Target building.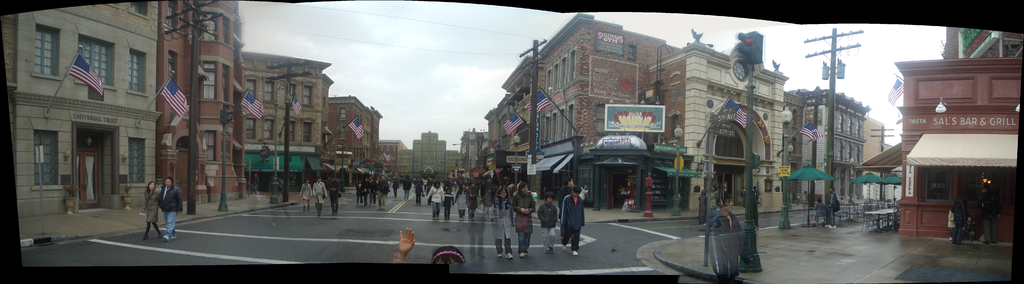
Target region: Rect(396, 134, 461, 183).
